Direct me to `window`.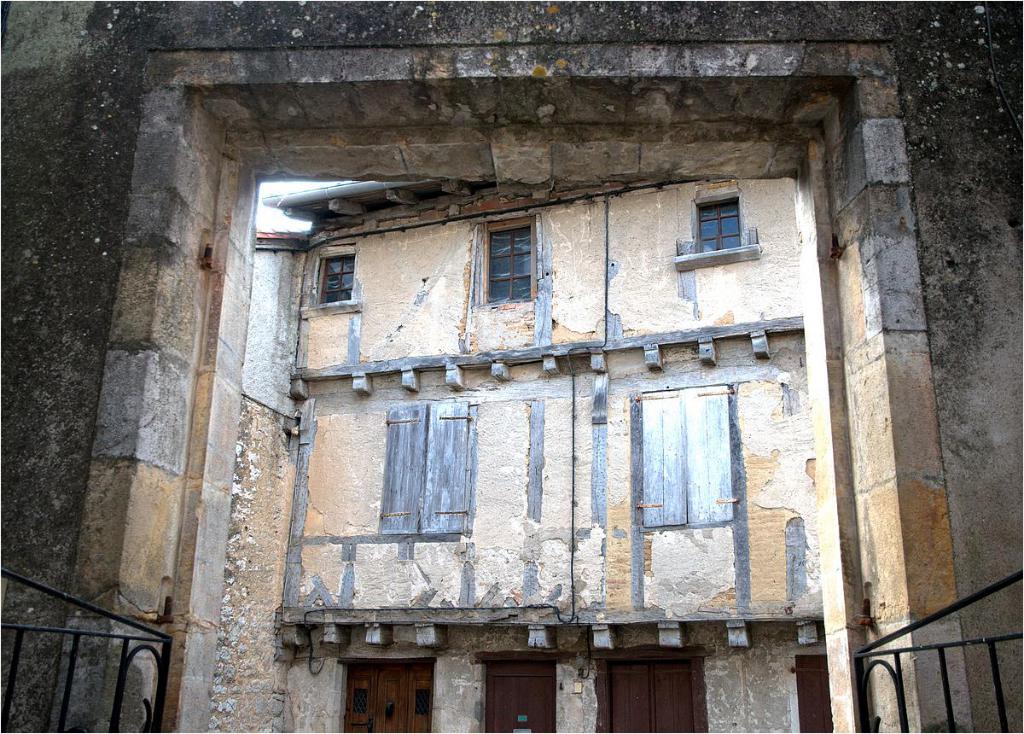
Direction: (left=695, top=201, right=736, bottom=253).
